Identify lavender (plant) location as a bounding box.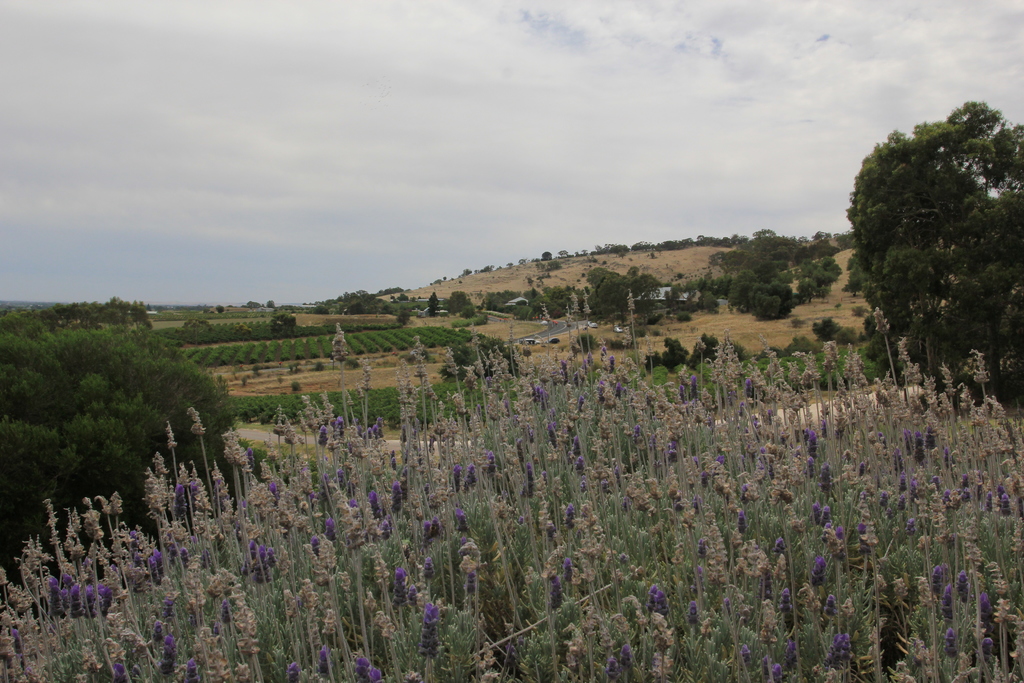
(360,652,387,682).
